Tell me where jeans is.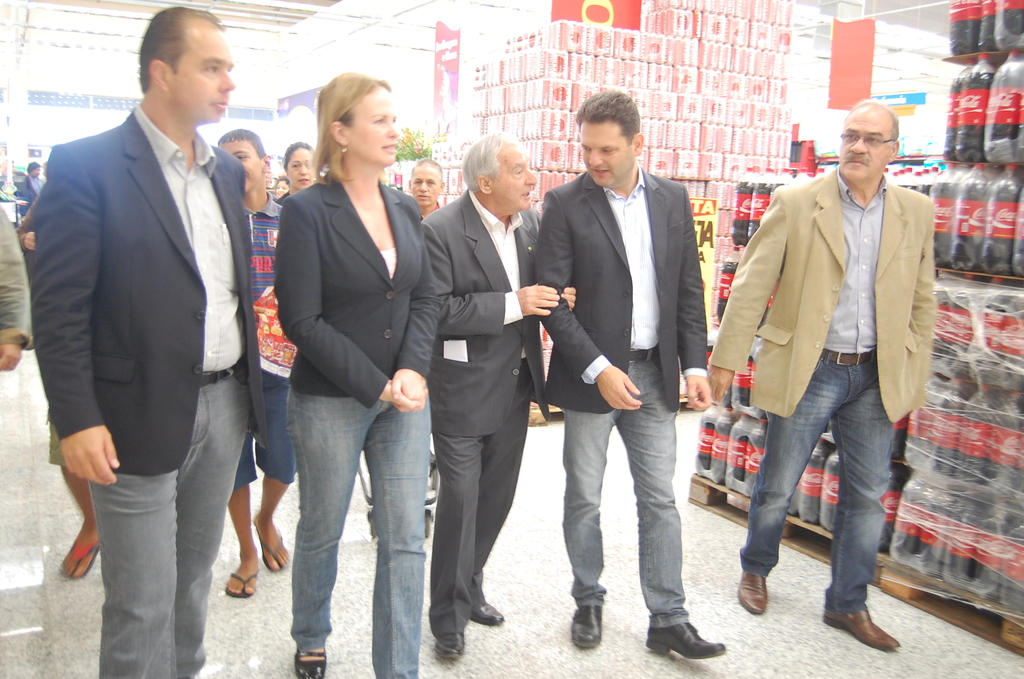
jeans is at <bbox>287, 387, 430, 678</bbox>.
